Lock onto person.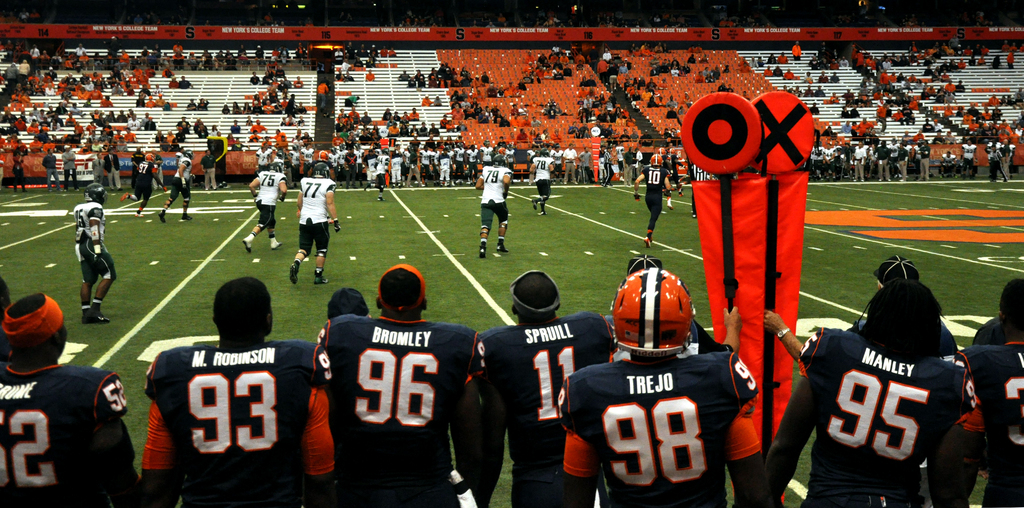
Locked: box(772, 276, 986, 507).
